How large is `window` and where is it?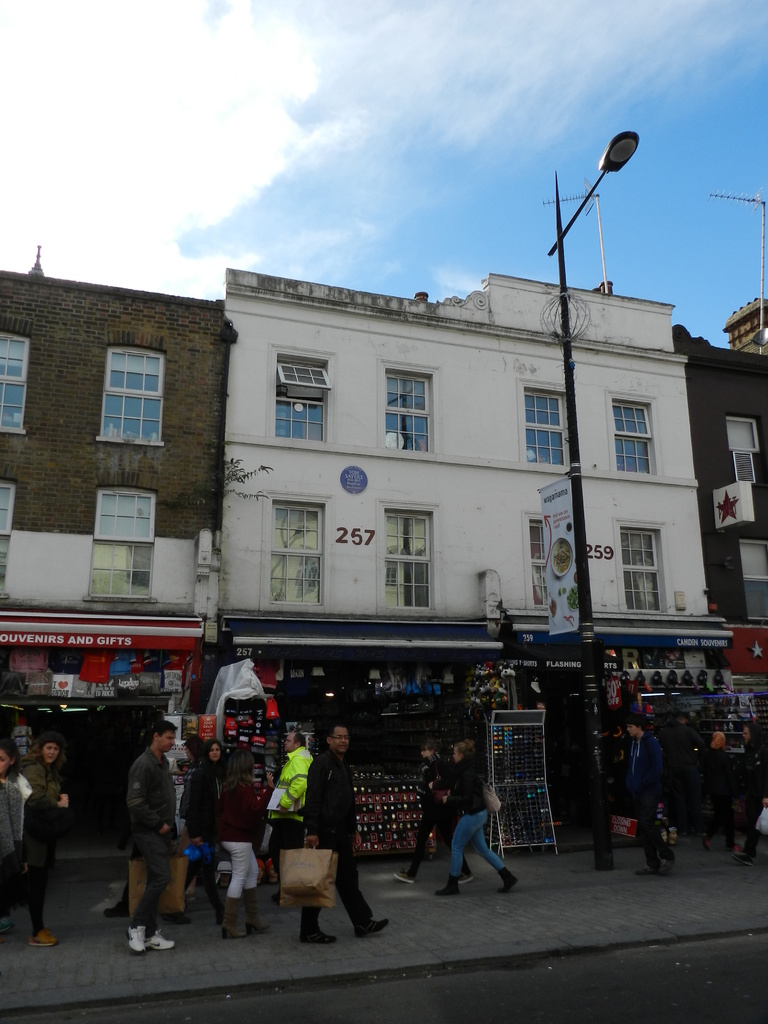
Bounding box: [x1=613, y1=397, x2=660, y2=481].
